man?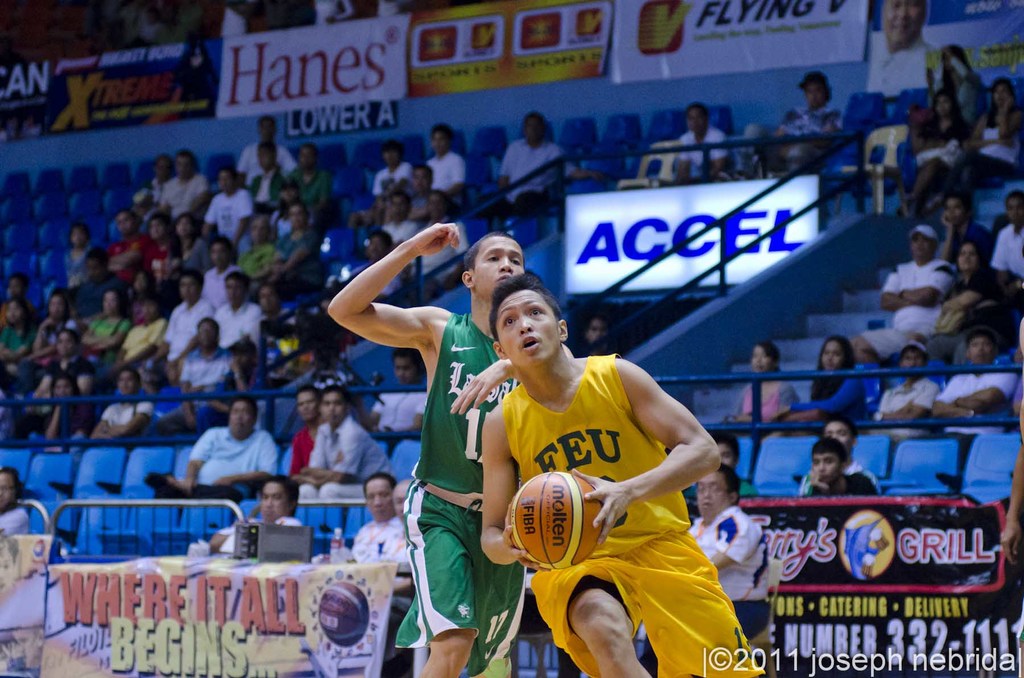
{"left": 491, "top": 284, "right": 736, "bottom": 663}
